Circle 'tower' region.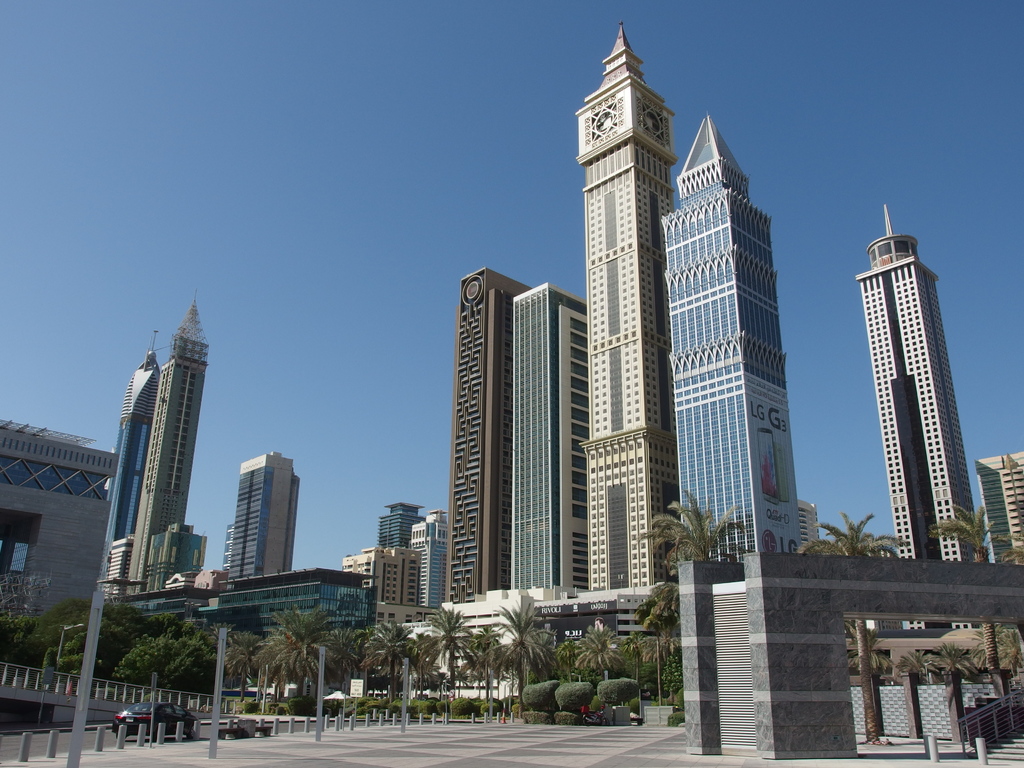
Region: x1=350 y1=508 x2=417 y2=623.
